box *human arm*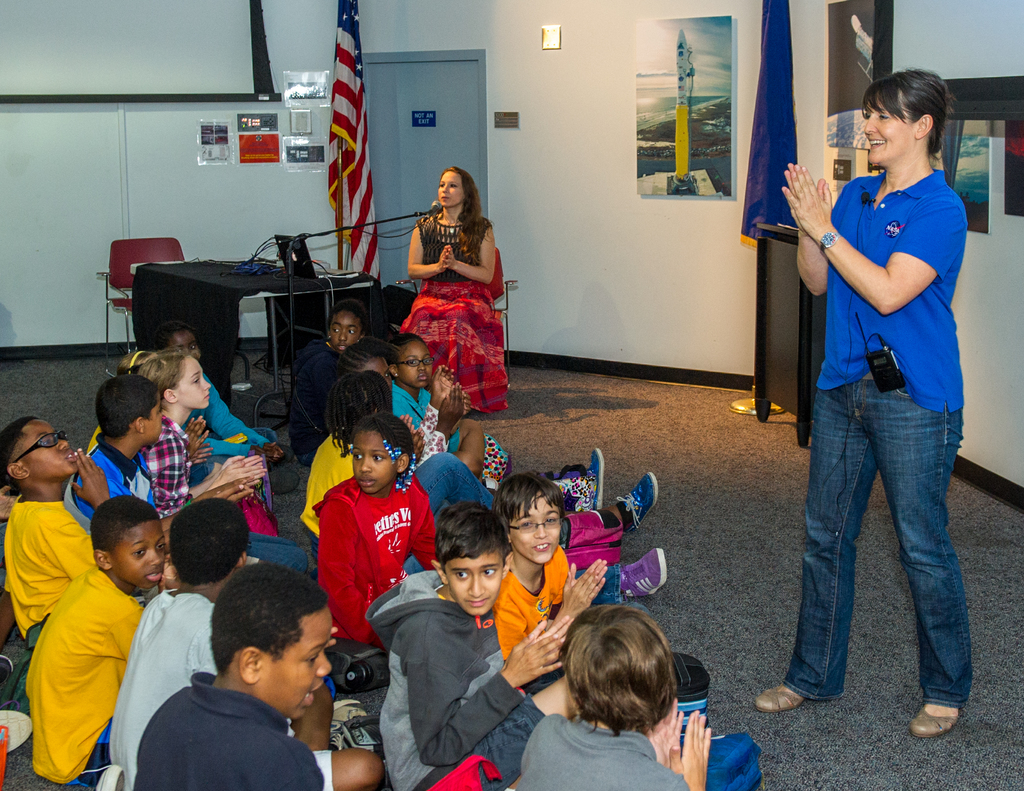
left=215, top=432, right=273, bottom=459
